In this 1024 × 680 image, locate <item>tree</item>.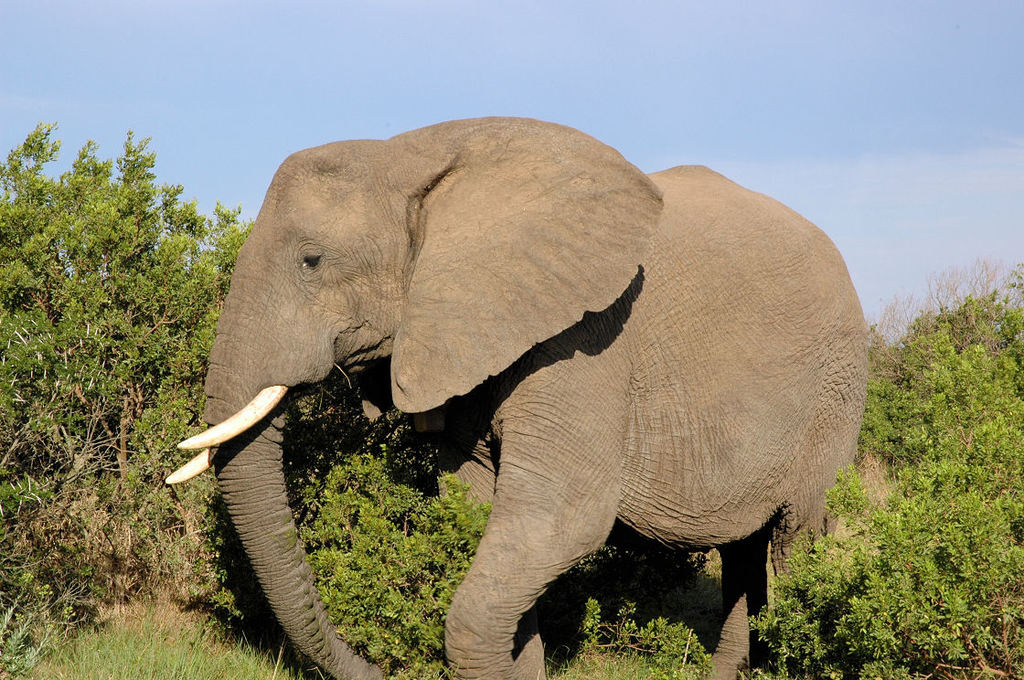
Bounding box: 998 262 1023 331.
